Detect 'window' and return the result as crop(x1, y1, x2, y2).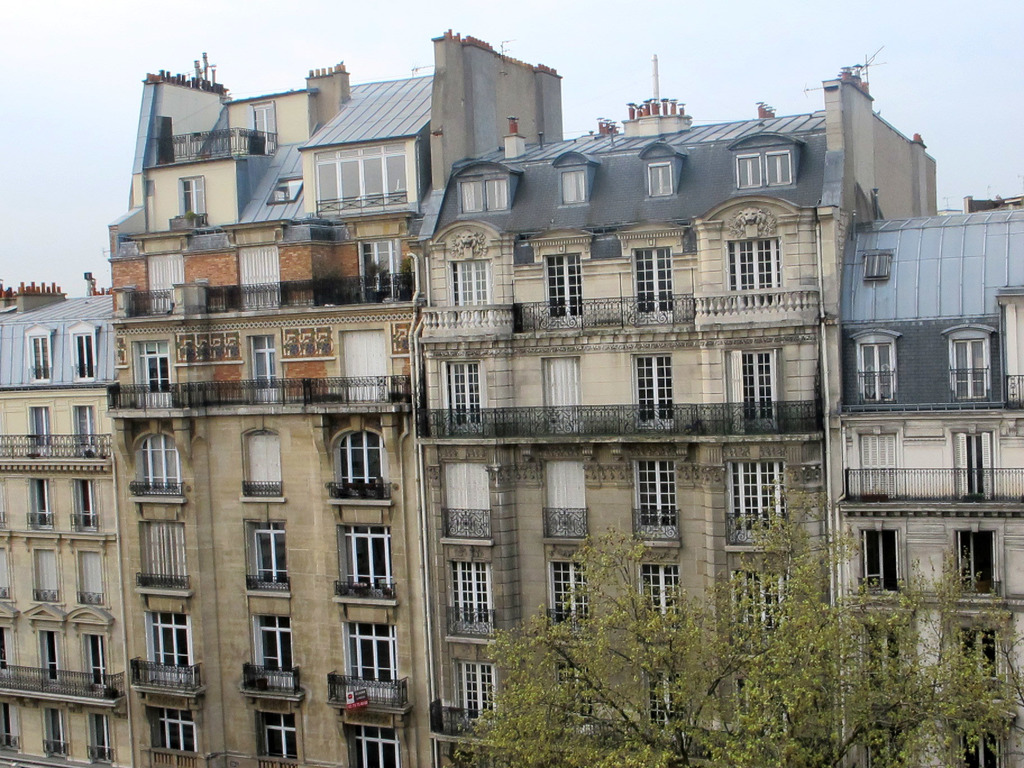
crop(954, 434, 991, 498).
